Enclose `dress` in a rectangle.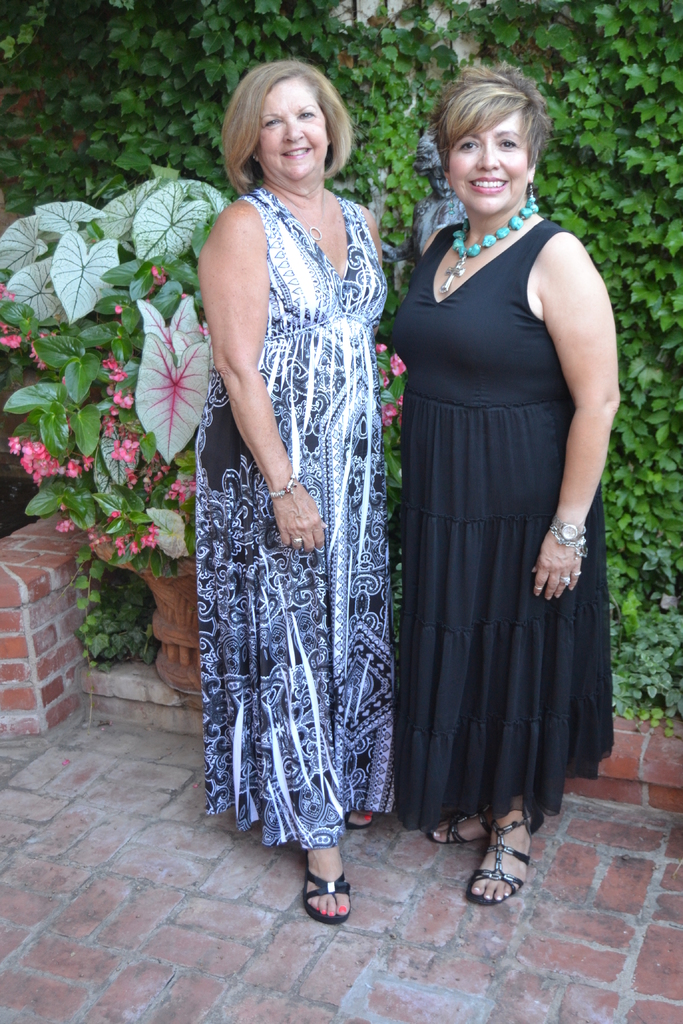
box(204, 188, 397, 847).
